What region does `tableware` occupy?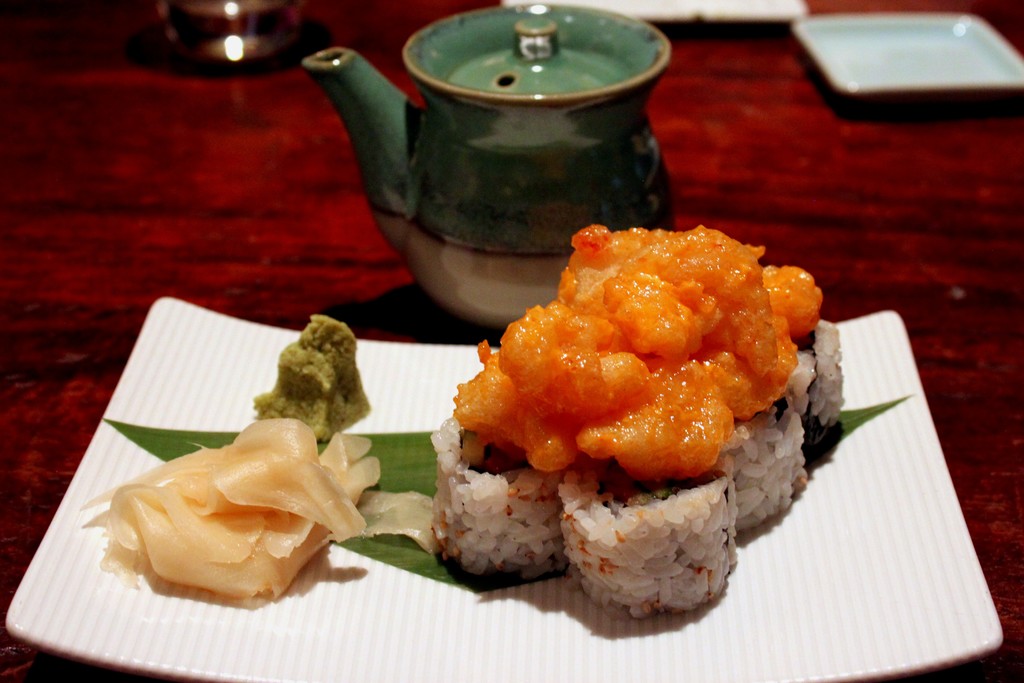
327/33/699/292.
